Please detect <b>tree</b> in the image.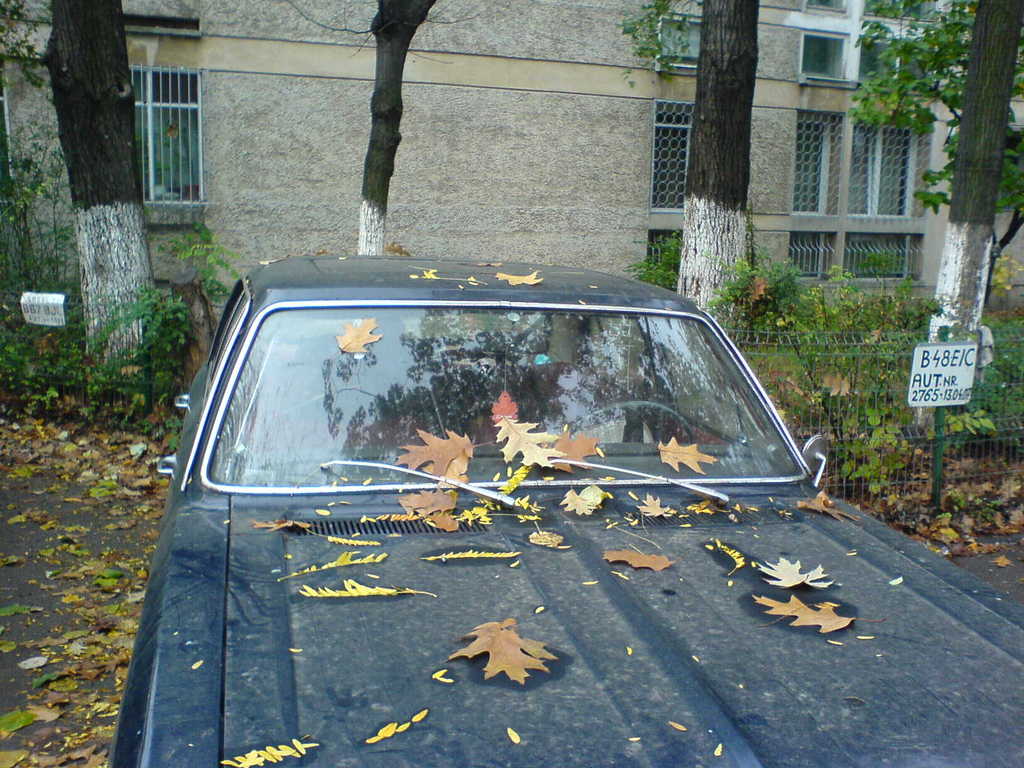
l=908, t=0, r=1023, b=361.
